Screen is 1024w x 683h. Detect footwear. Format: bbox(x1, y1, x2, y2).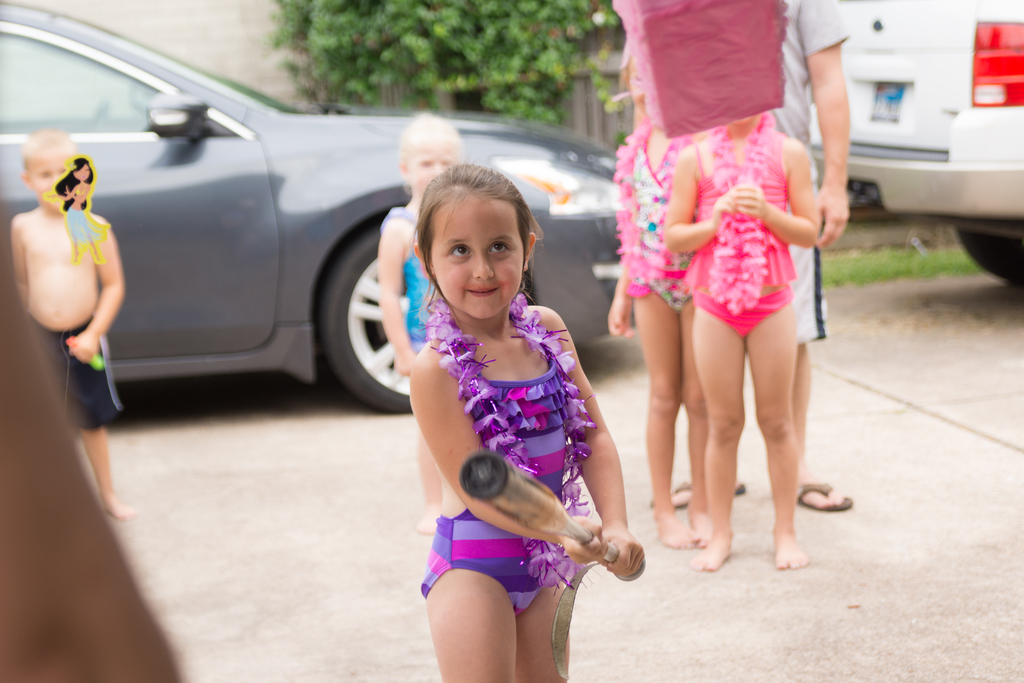
bbox(658, 482, 751, 509).
